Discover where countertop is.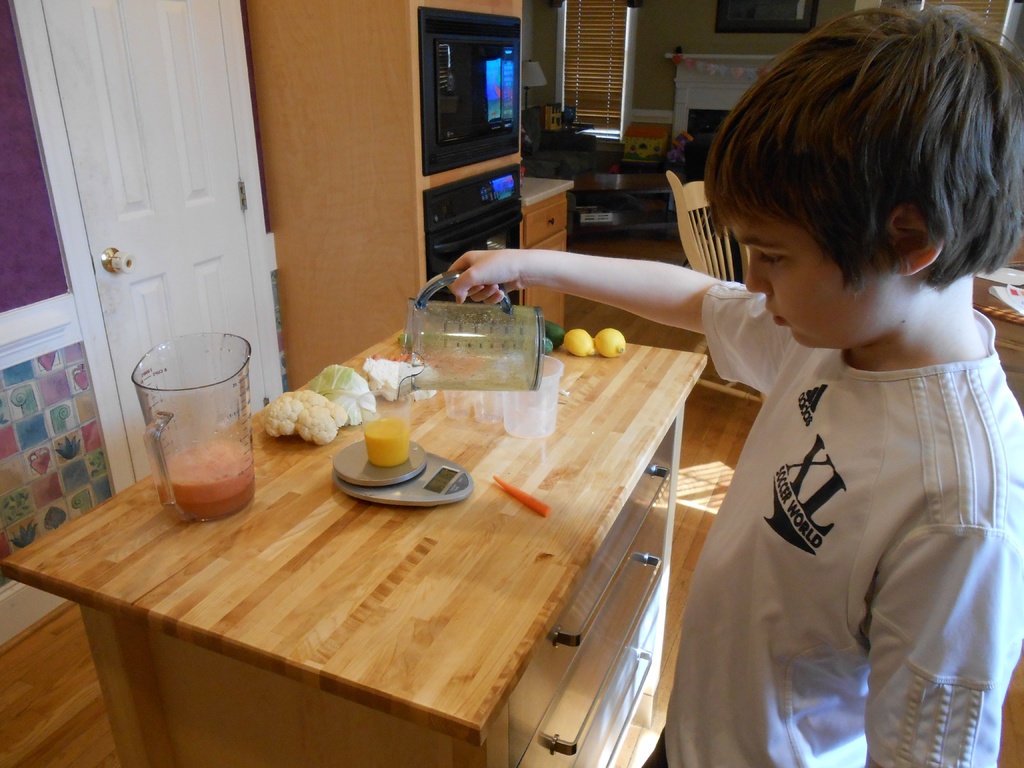
Discovered at x1=2, y1=315, x2=720, y2=742.
